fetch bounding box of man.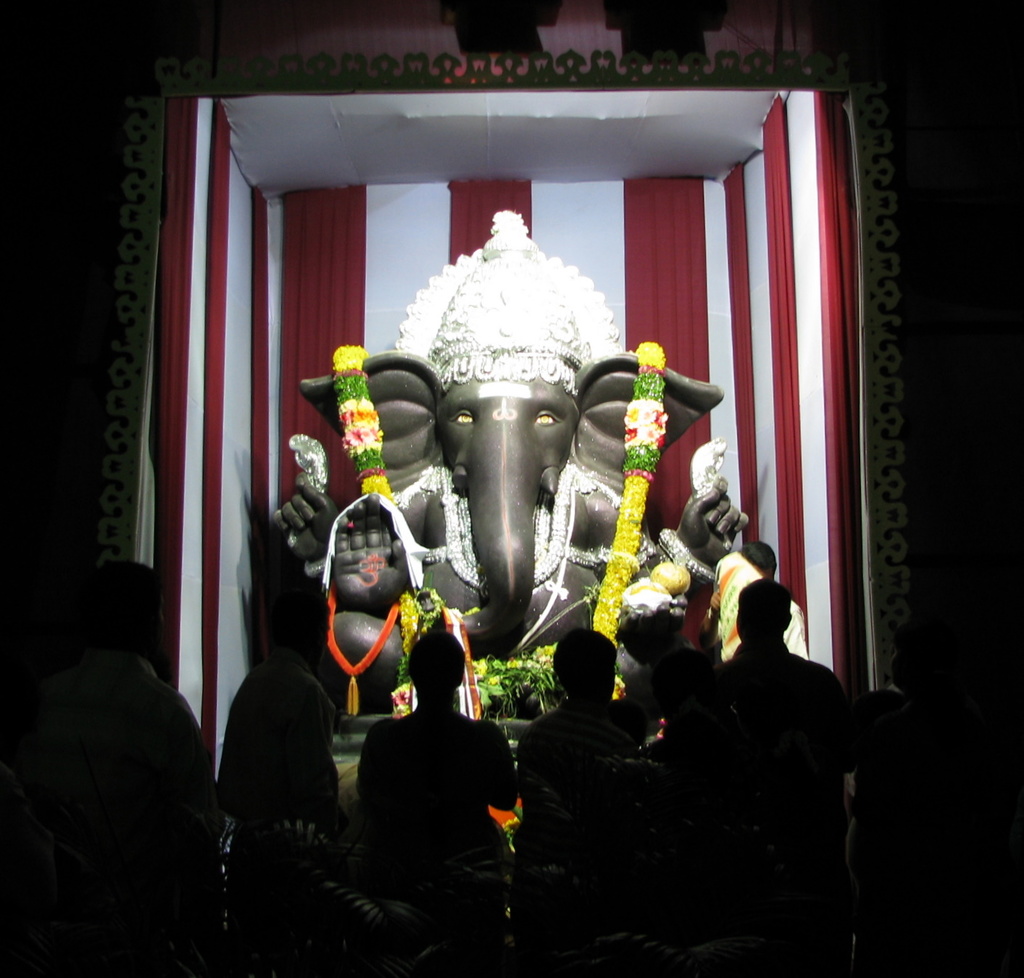
Bbox: left=697, top=555, right=848, bottom=849.
